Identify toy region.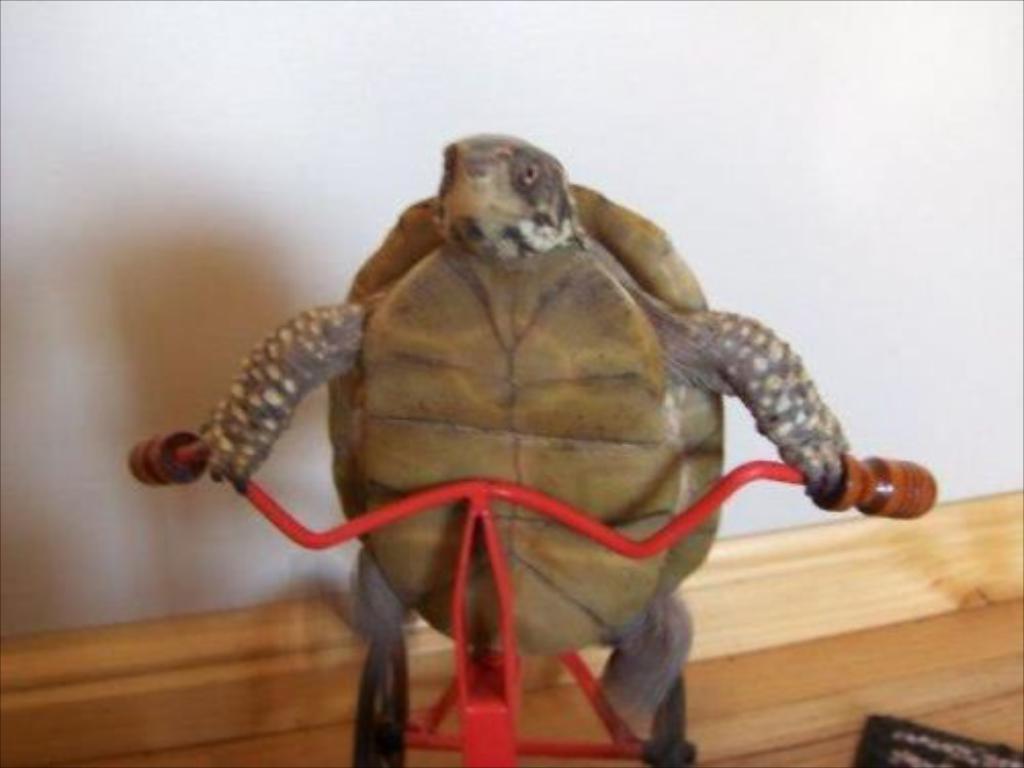
Region: box=[111, 121, 893, 737].
